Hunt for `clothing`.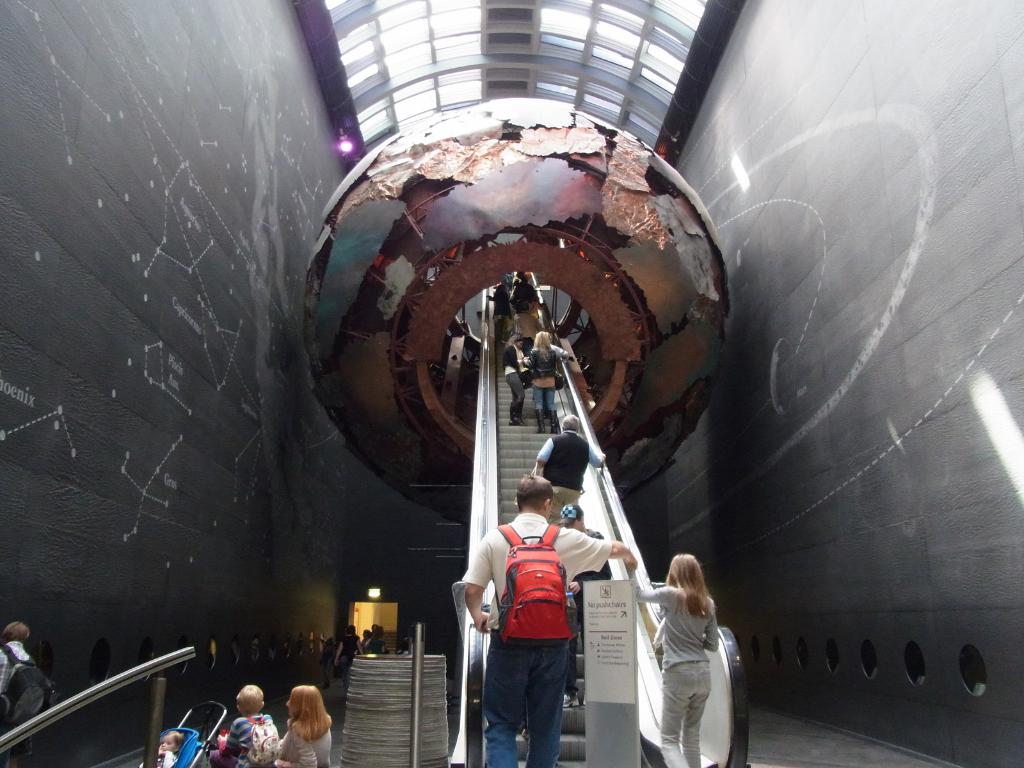
Hunted down at 486,289,524,340.
